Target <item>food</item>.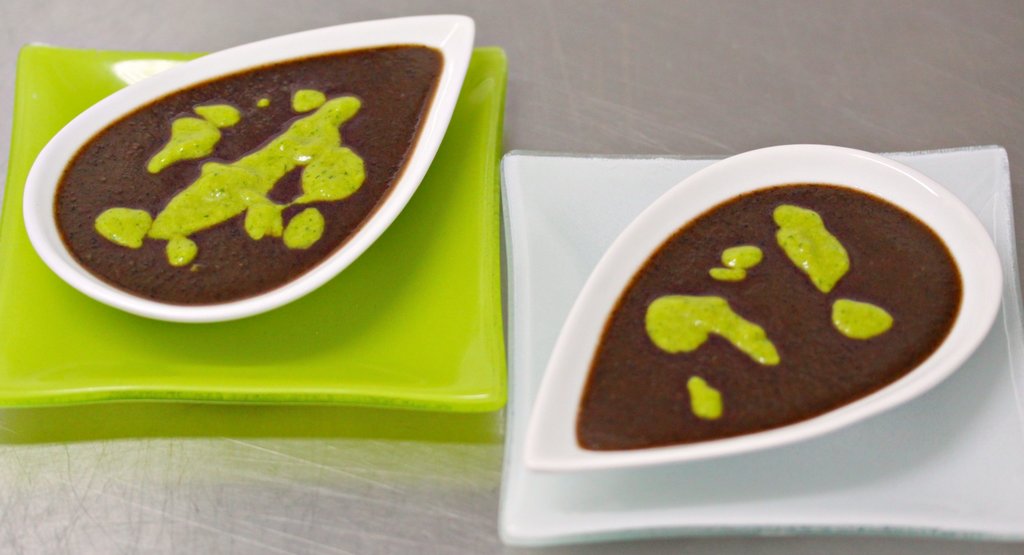
Target region: <region>563, 148, 989, 442</region>.
